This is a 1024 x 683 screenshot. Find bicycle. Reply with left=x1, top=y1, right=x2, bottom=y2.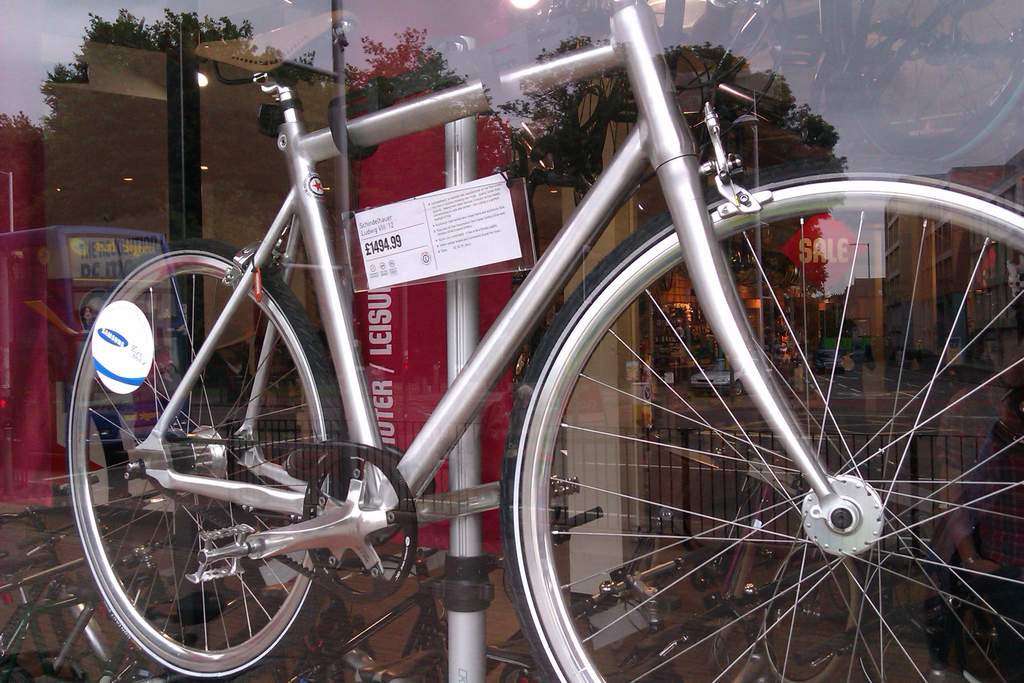
left=695, top=0, right=1023, bottom=145.
